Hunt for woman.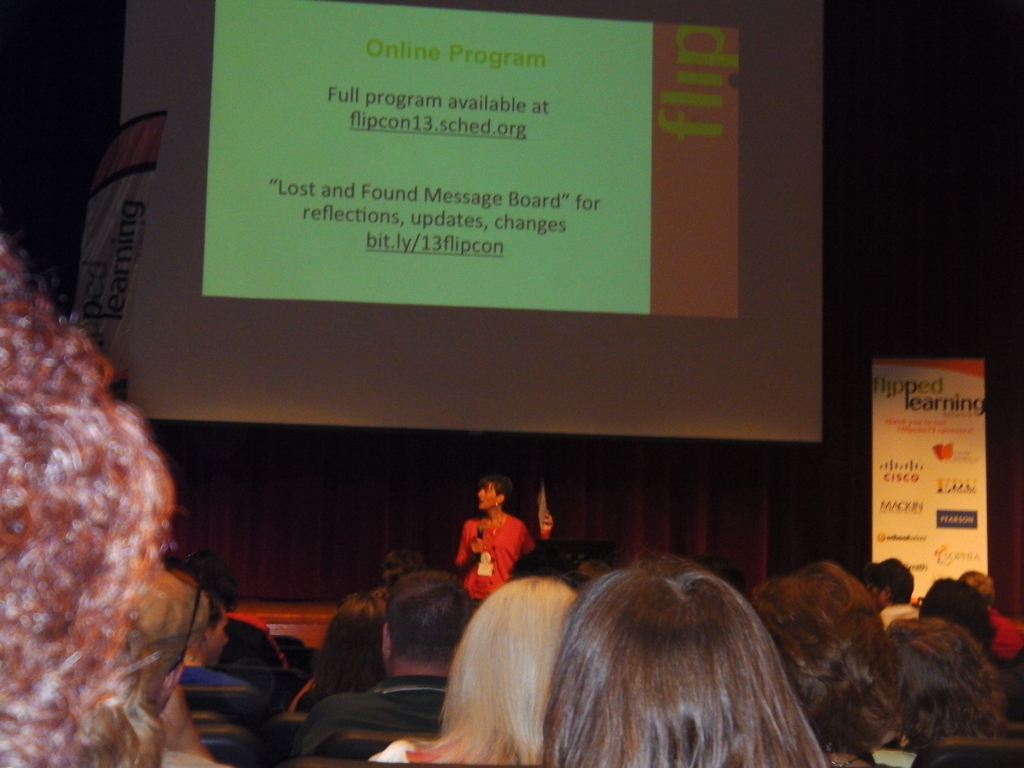
Hunted down at Rect(540, 550, 829, 767).
